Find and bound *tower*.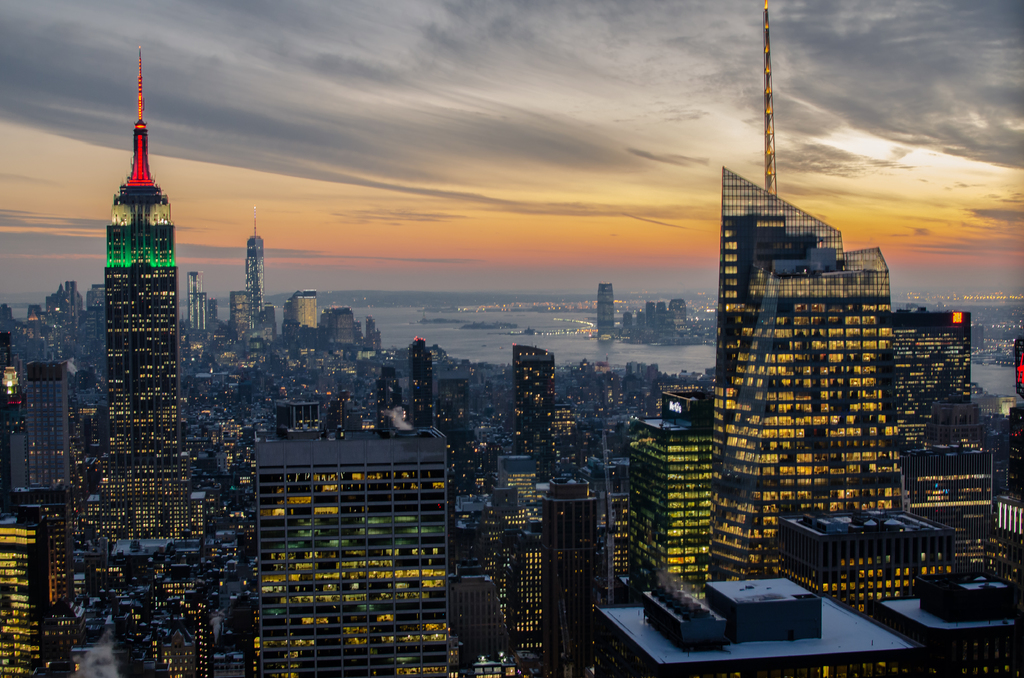
Bound: (left=186, top=271, right=204, bottom=328).
